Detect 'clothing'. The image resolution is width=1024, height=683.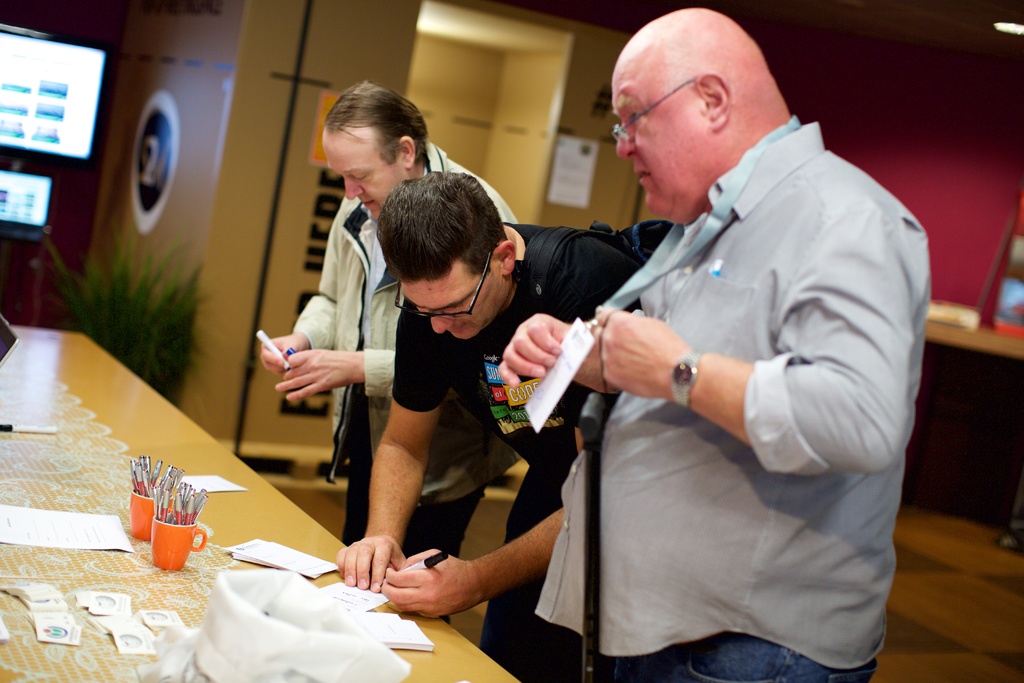
<box>385,224,653,682</box>.
